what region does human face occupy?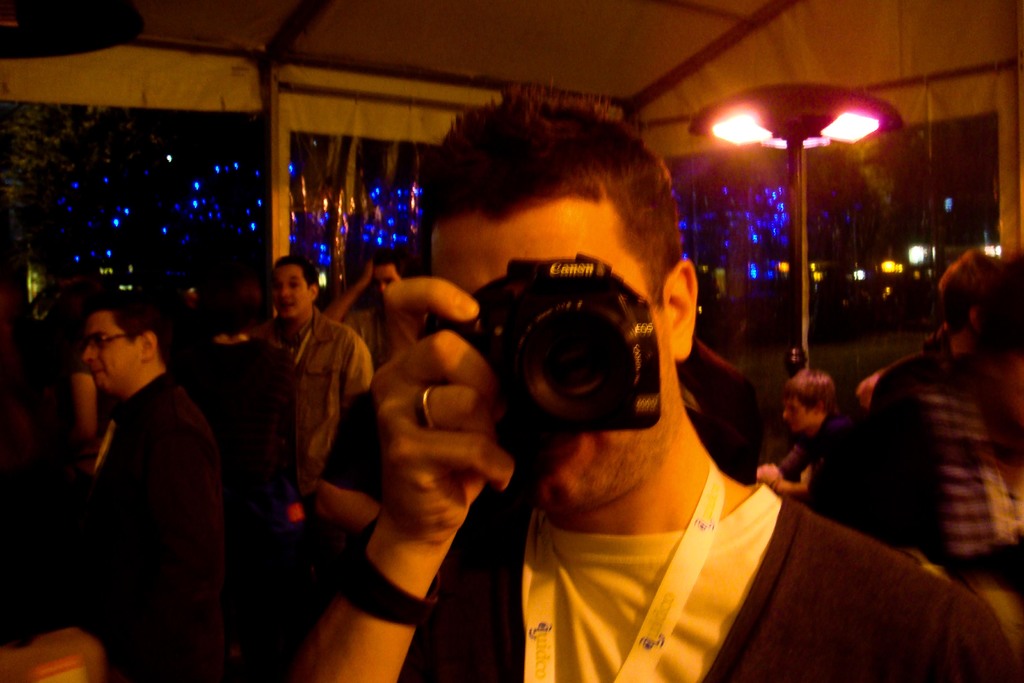
bbox(77, 310, 138, 390).
